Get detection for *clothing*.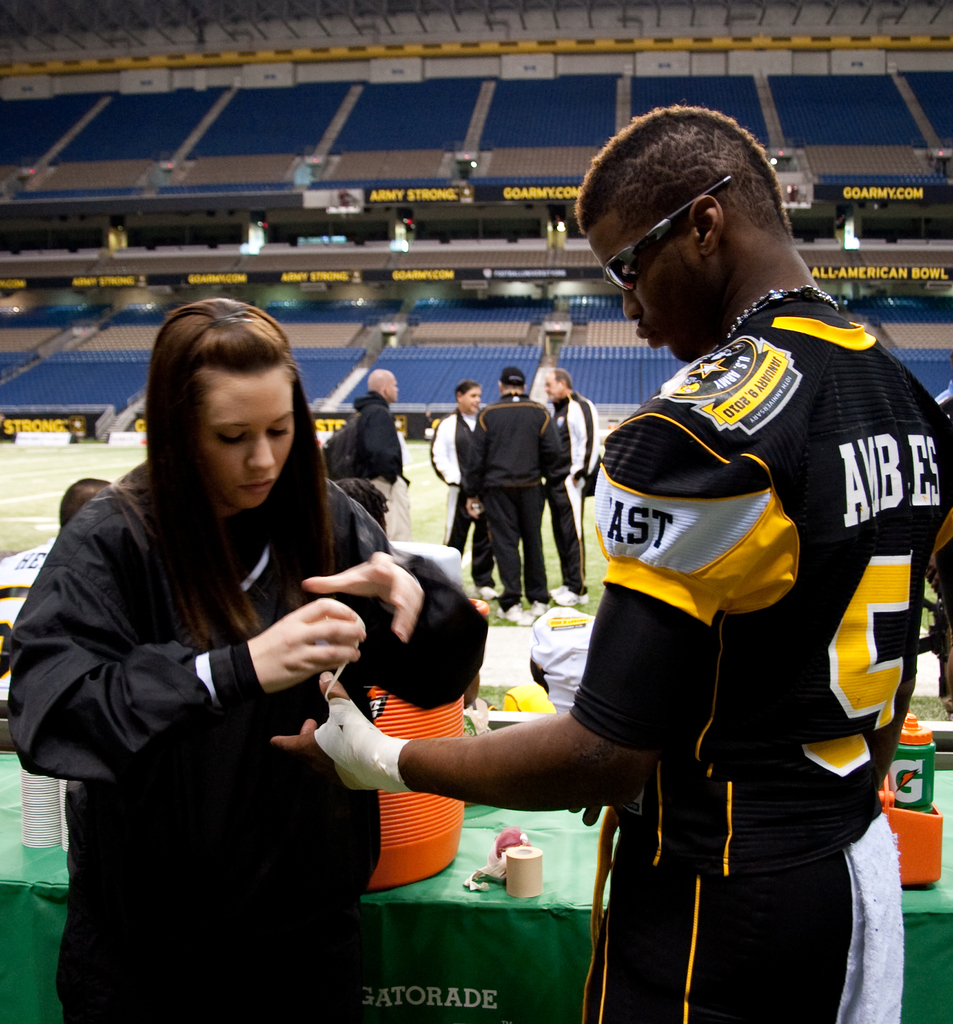
Detection: [x1=8, y1=451, x2=498, y2=1023].
